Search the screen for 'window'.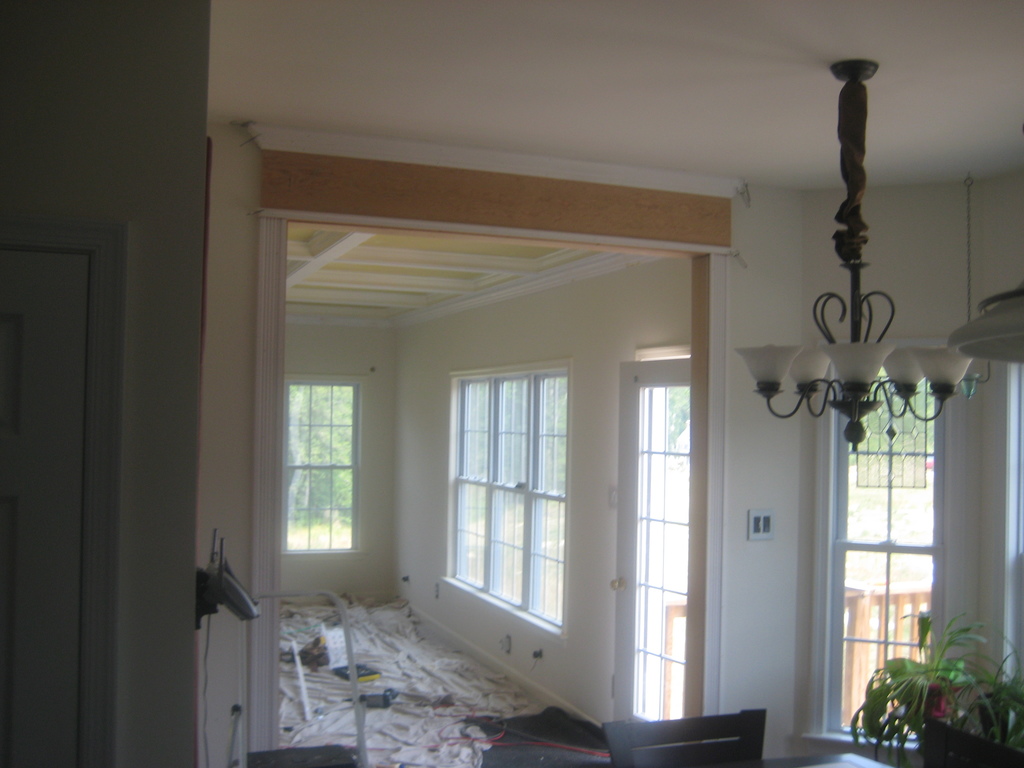
Found at x1=831 y1=356 x2=945 y2=739.
